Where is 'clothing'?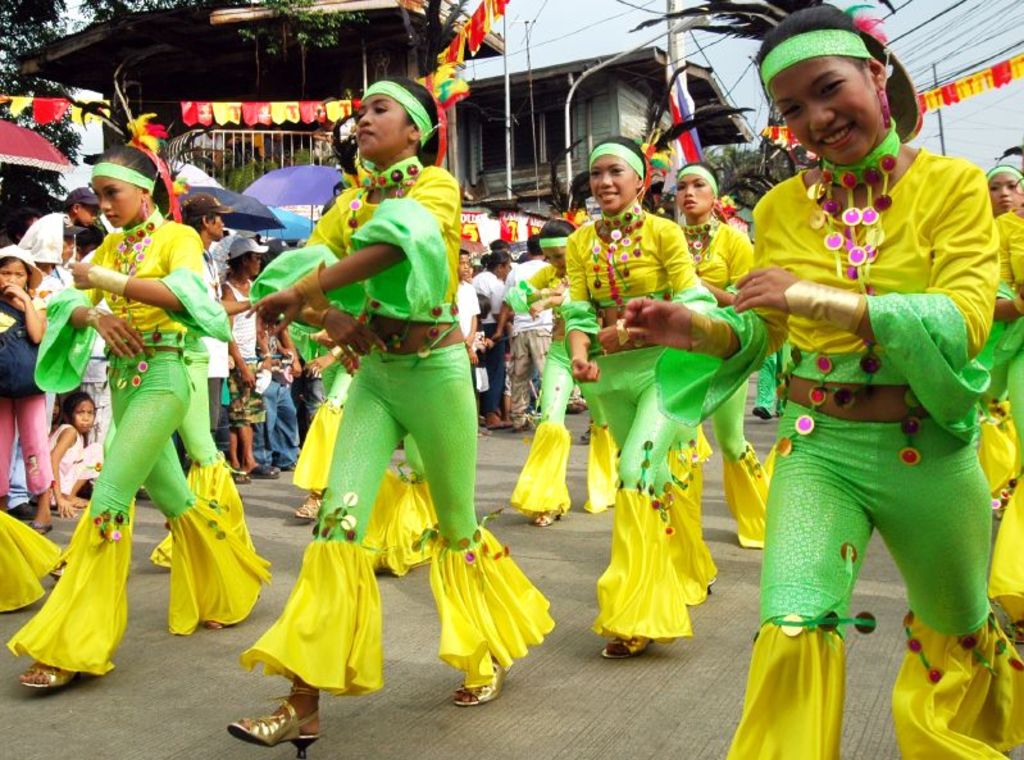
crop(204, 242, 226, 443).
